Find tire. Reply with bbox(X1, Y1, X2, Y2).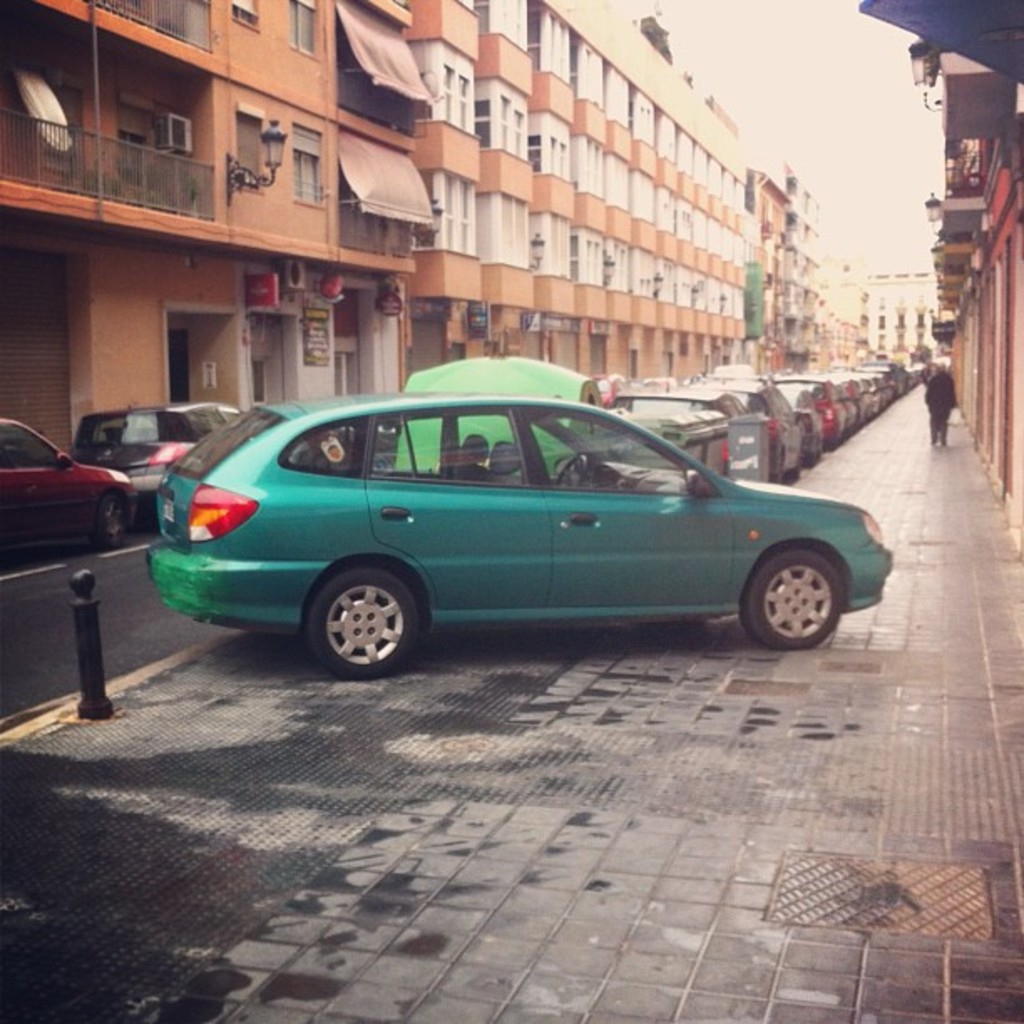
bbox(736, 544, 853, 651).
